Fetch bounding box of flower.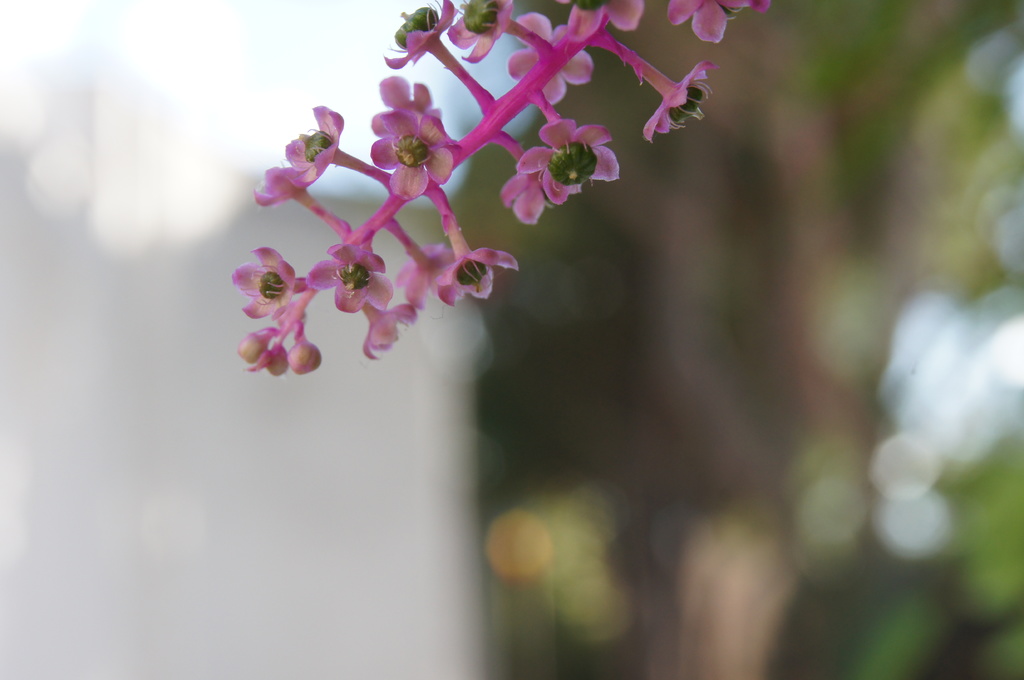
Bbox: 649/59/716/140.
